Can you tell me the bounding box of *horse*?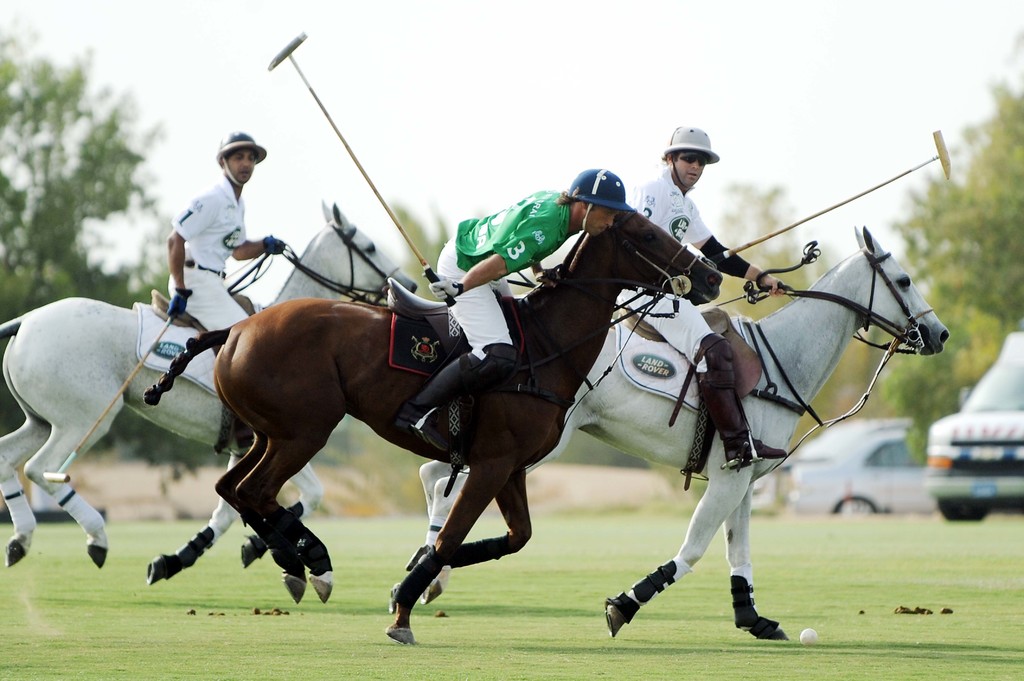
{"left": 0, "top": 204, "right": 416, "bottom": 591}.
